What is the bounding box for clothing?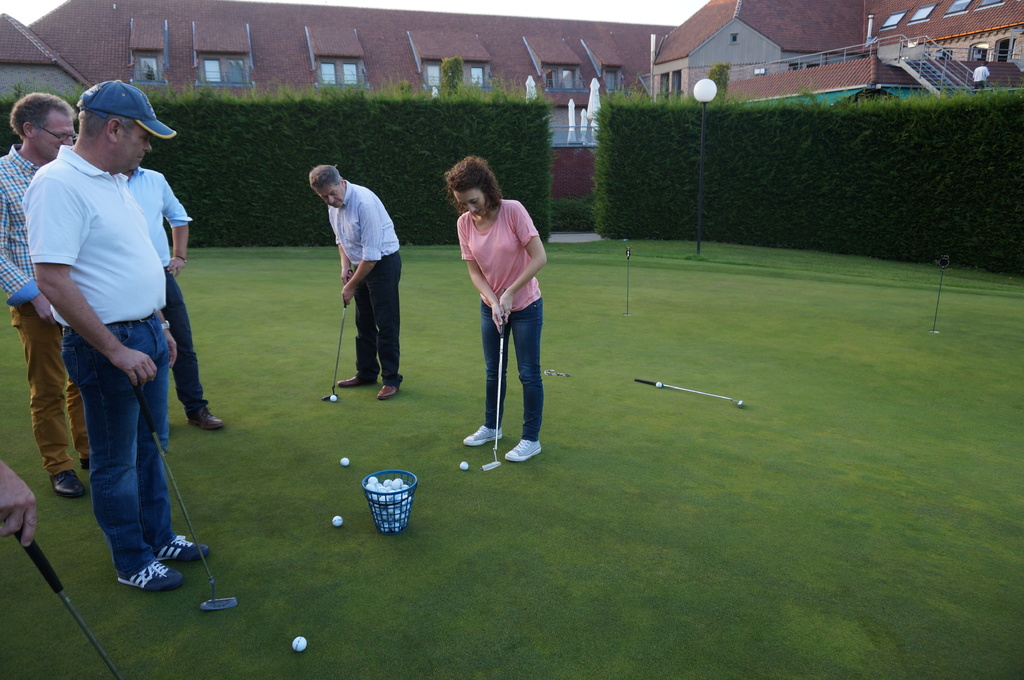
detection(325, 178, 404, 384).
